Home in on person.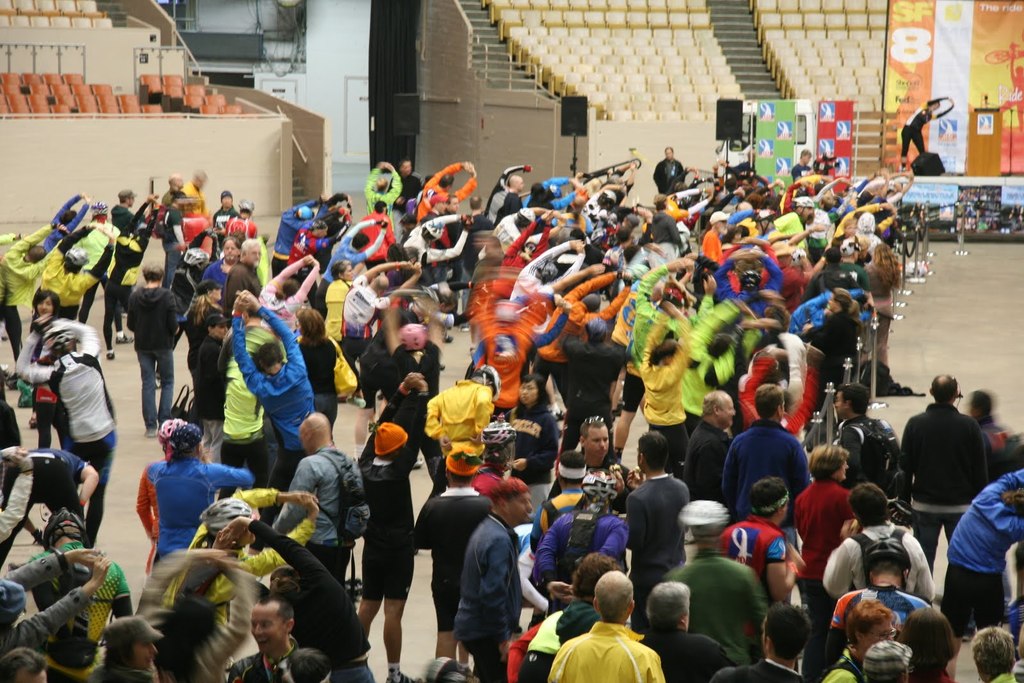
Homed in at 178 251 209 309.
